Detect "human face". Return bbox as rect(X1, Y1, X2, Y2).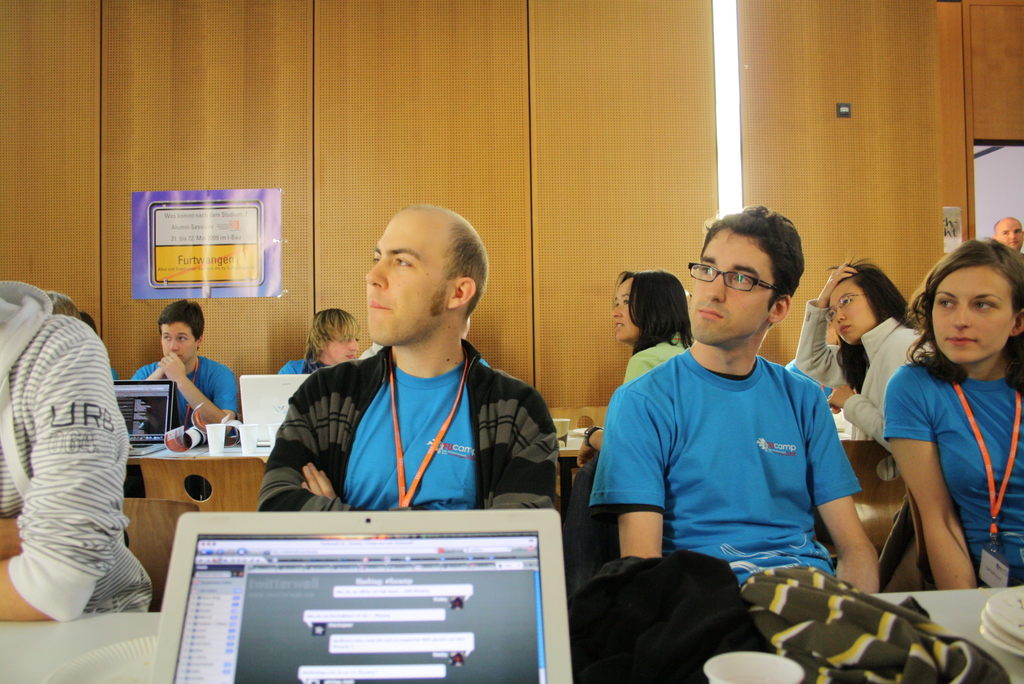
rect(328, 338, 356, 365).
